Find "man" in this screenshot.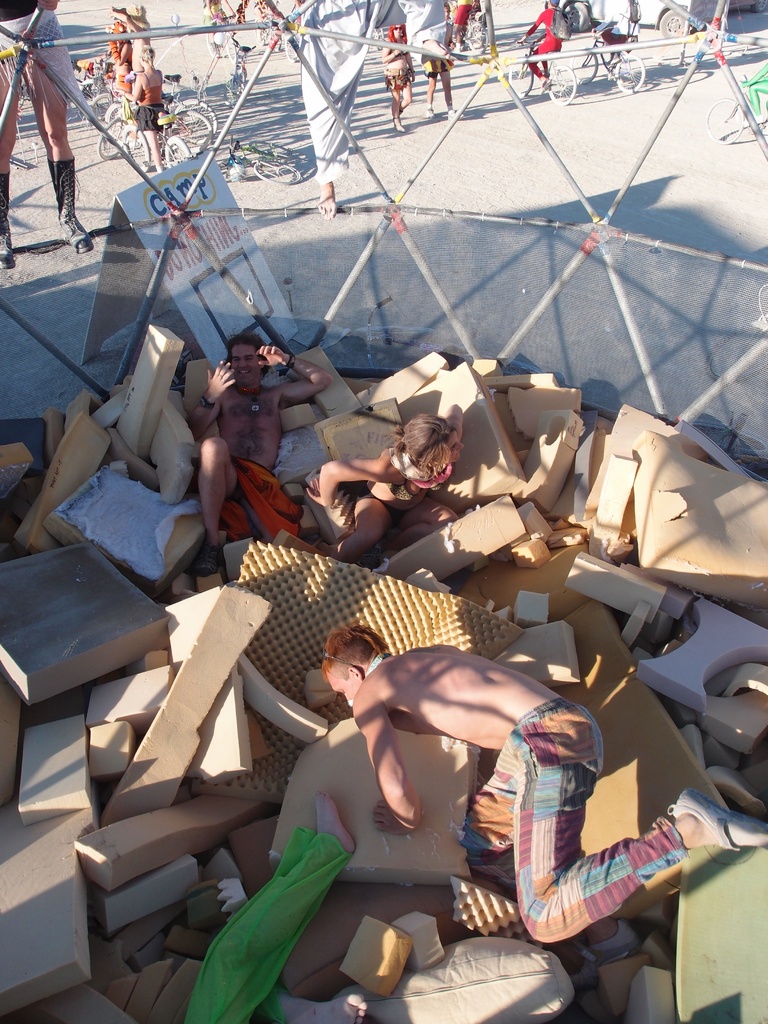
The bounding box for "man" is detection(268, 615, 695, 993).
